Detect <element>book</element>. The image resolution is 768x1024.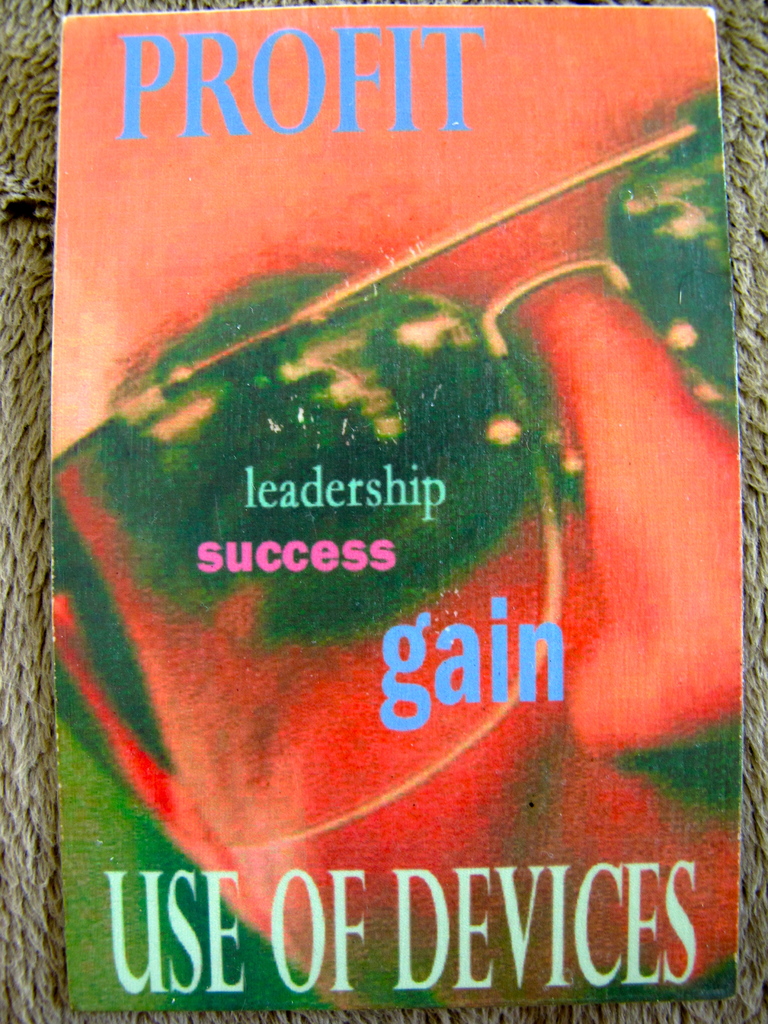
bbox=[49, 1, 730, 1000].
